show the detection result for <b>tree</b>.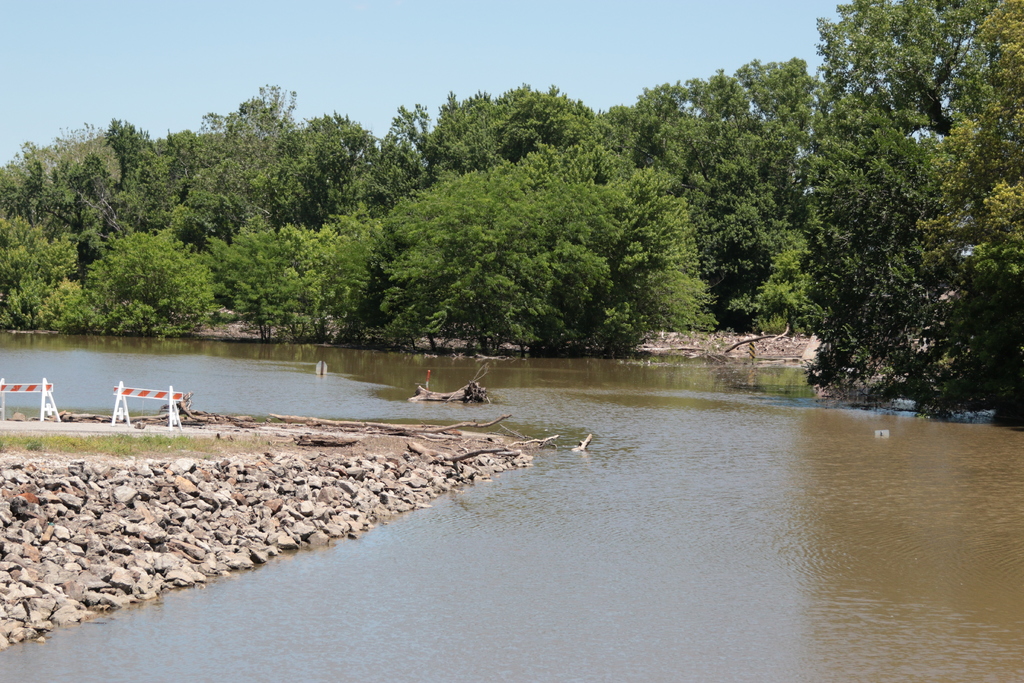
x1=424 y1=79 x2=607 y2=170.
